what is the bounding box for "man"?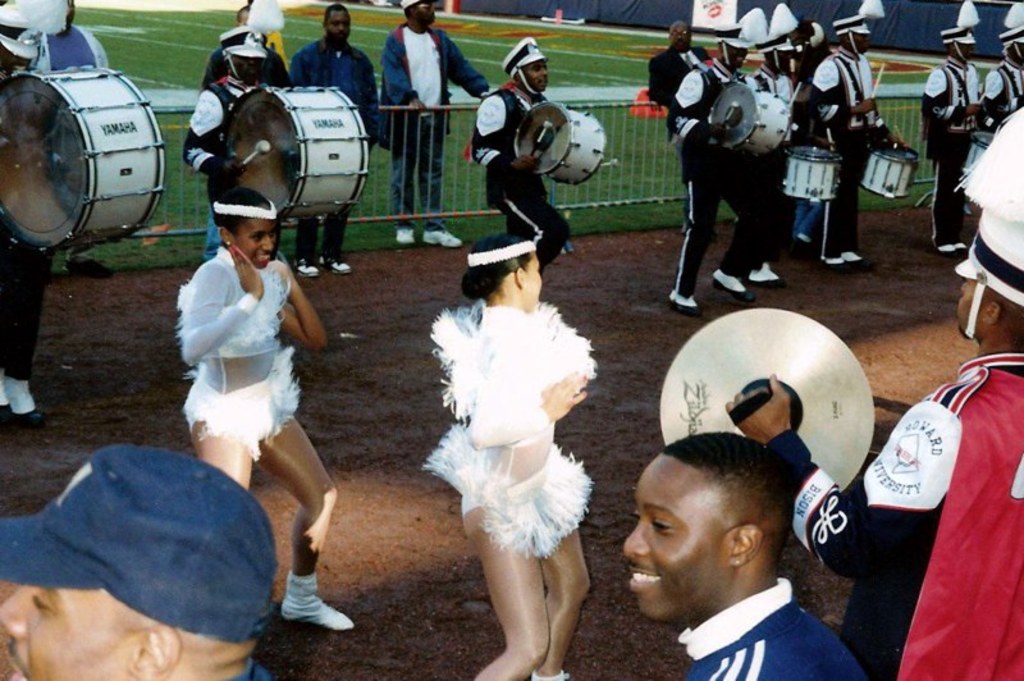
397 13 485 250.
